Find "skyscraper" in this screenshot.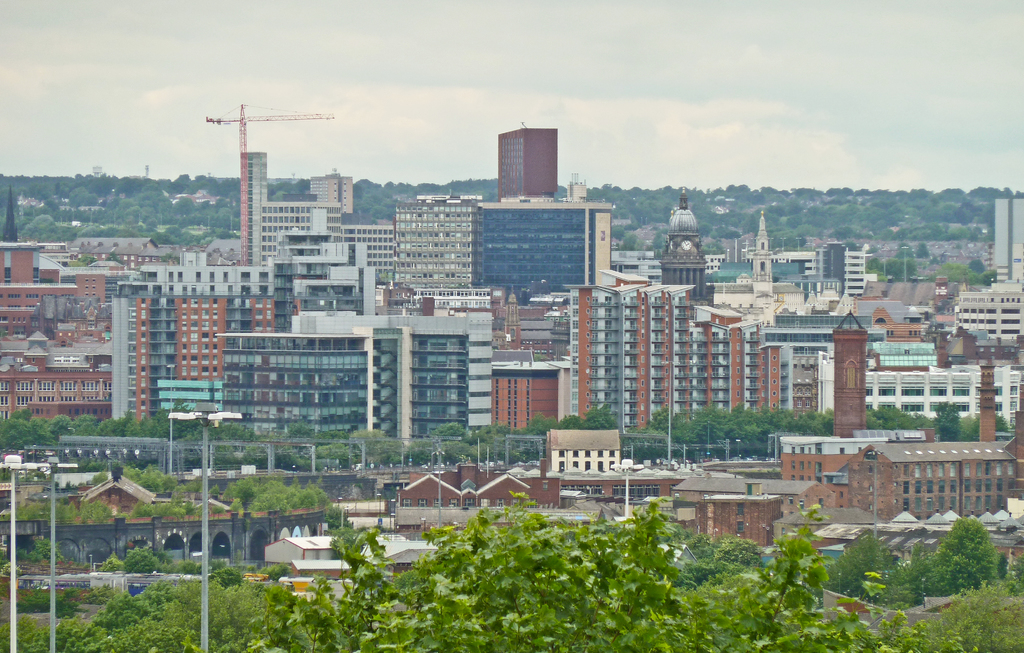
The bounding box for "skyscraper" is detection(98, 257, 278, 430).
